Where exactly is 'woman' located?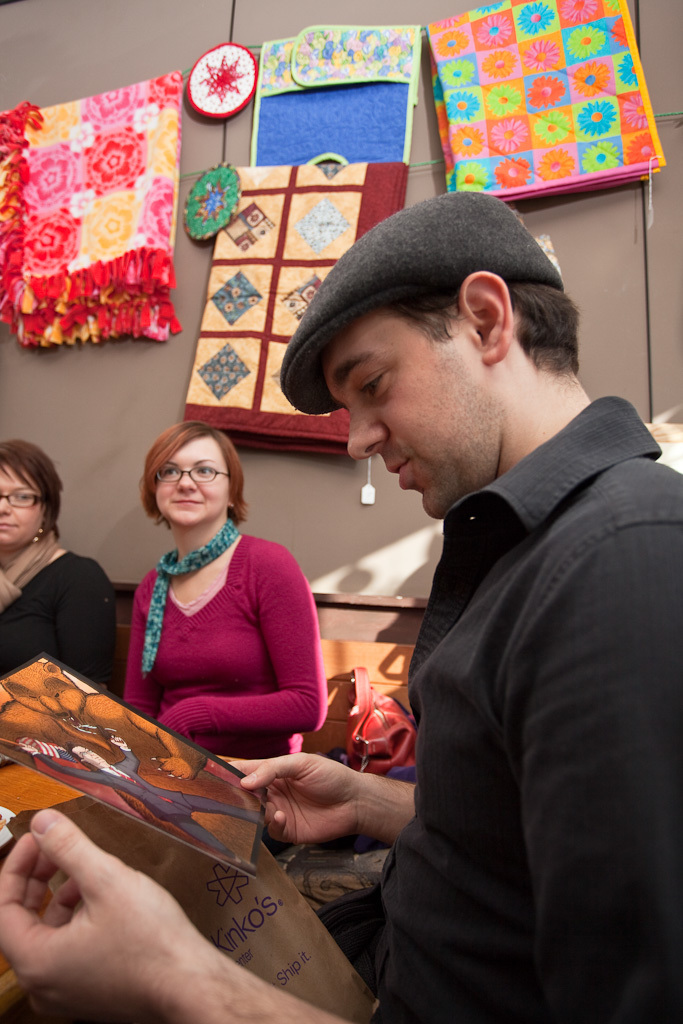
Its bounding box is bbox=(111, 415, 335, 763).
